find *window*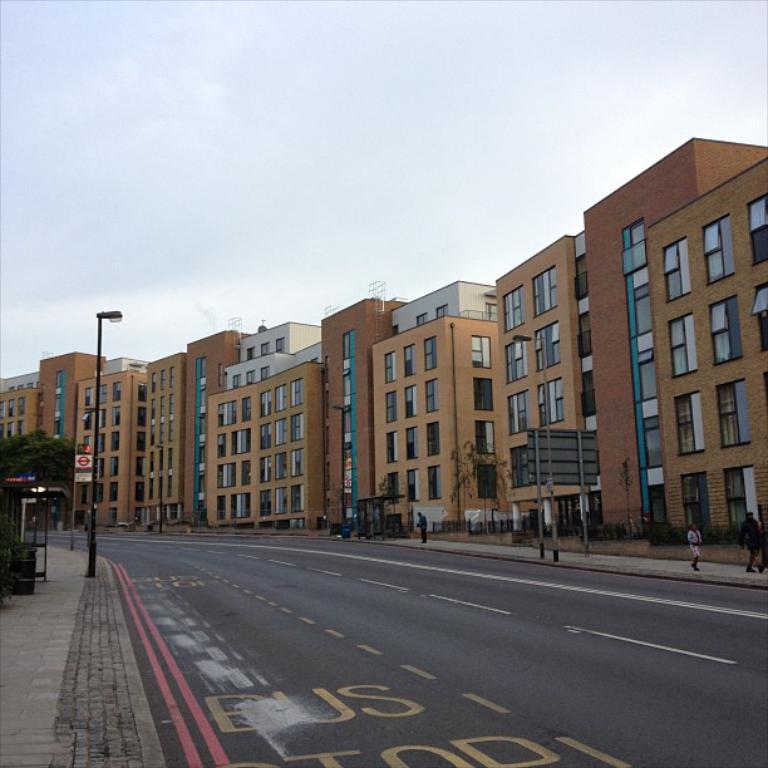
locate(387, 430, 395, 459)
